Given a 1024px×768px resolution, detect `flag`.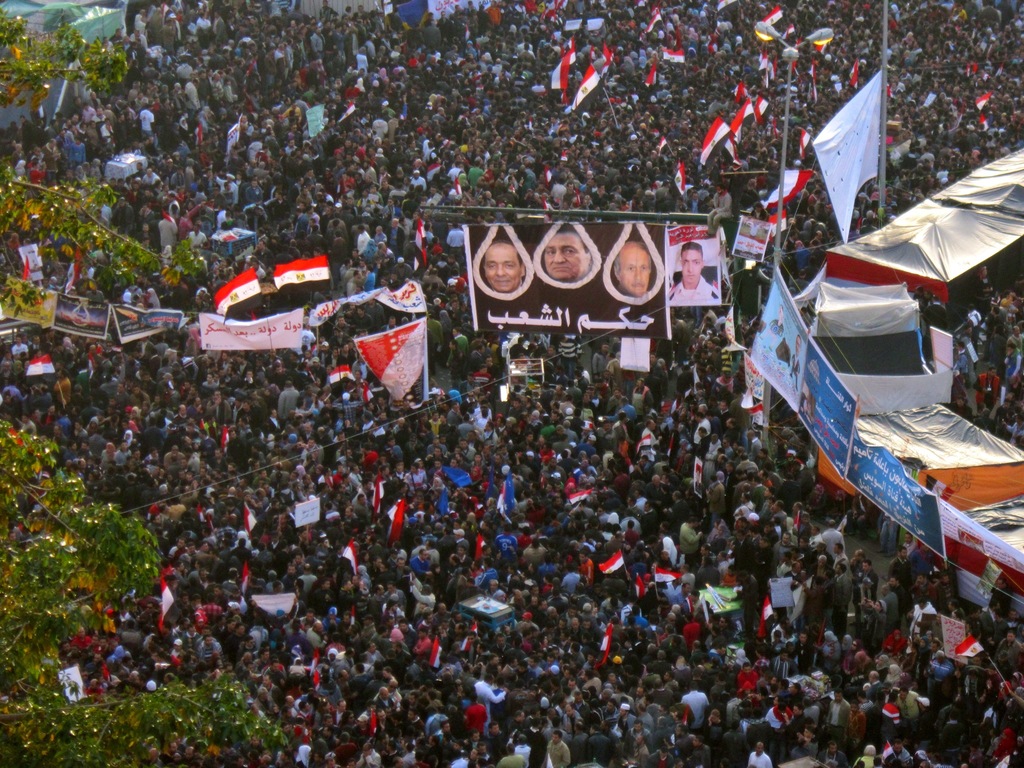
570,60,599,108.
